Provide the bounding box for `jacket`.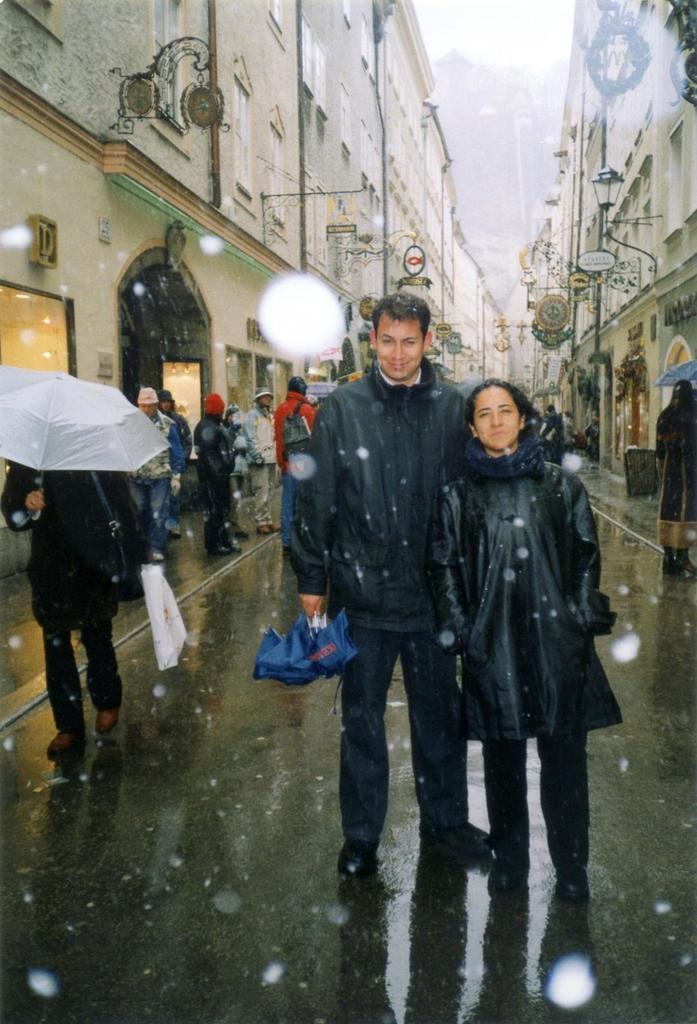
<region>427, 426, 622, 723</region>.
